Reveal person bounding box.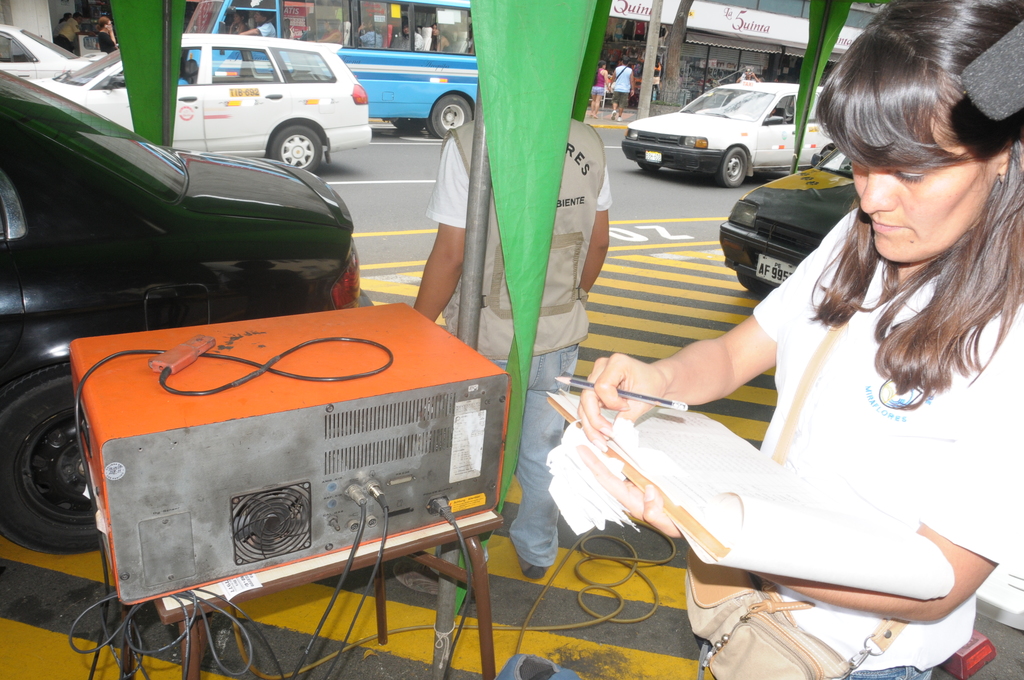
Revealed: bbox=[612, 56, 636, 121].
